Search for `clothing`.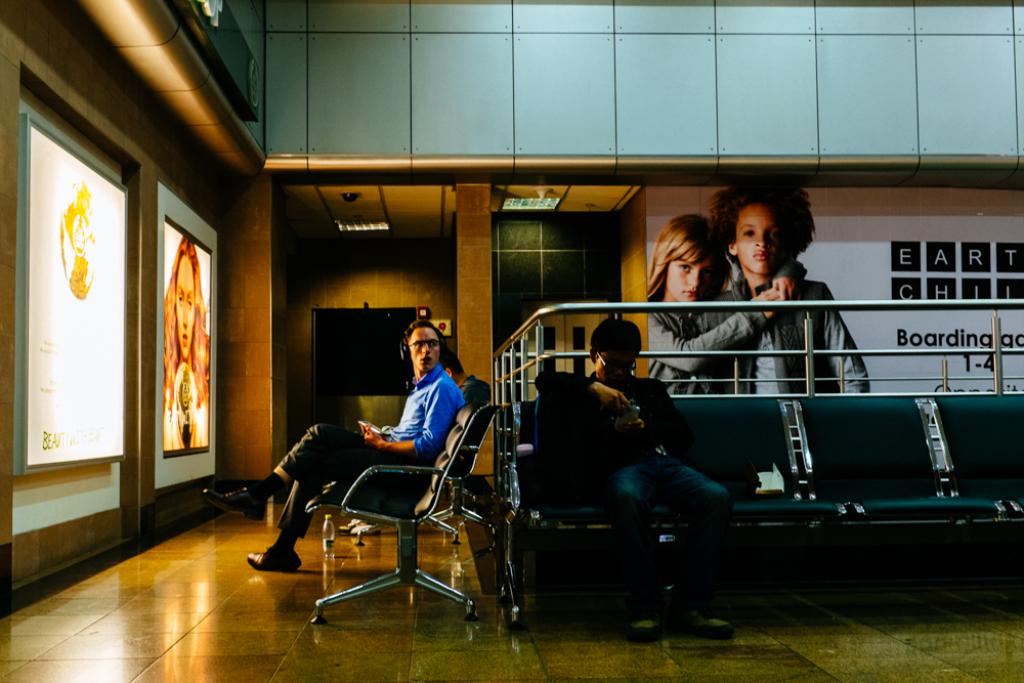
Found at (x1=164, y1=393, x2=210, y2=449).
